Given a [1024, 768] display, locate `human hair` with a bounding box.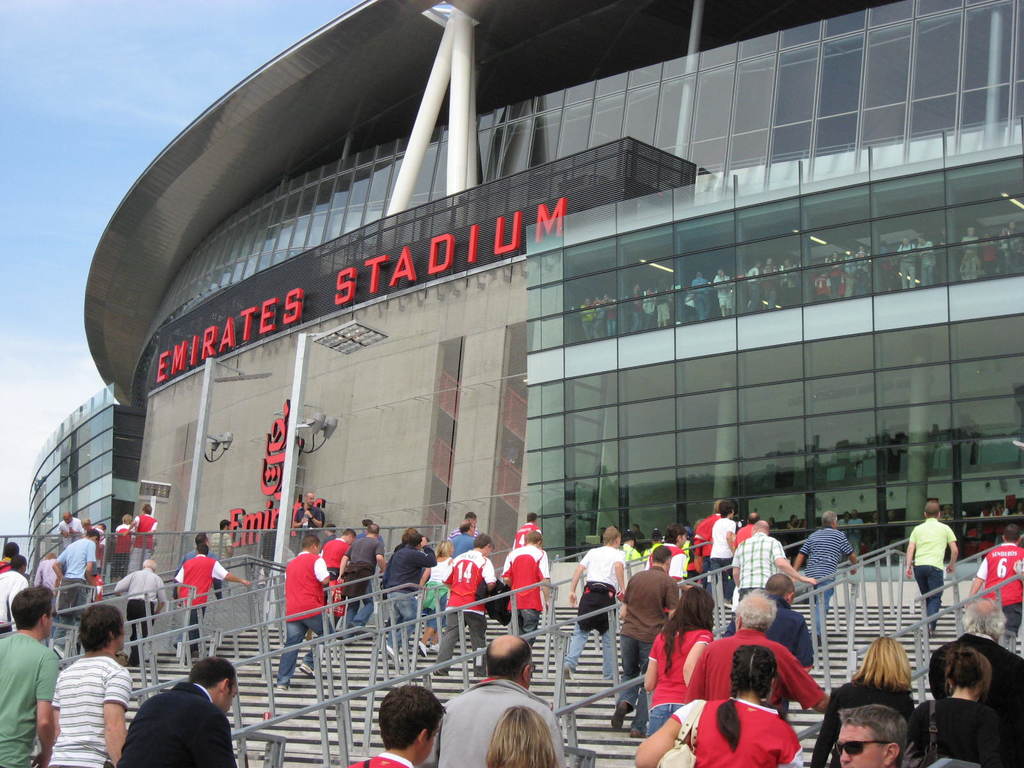
Located: <box>407,532,420,549</box>.
